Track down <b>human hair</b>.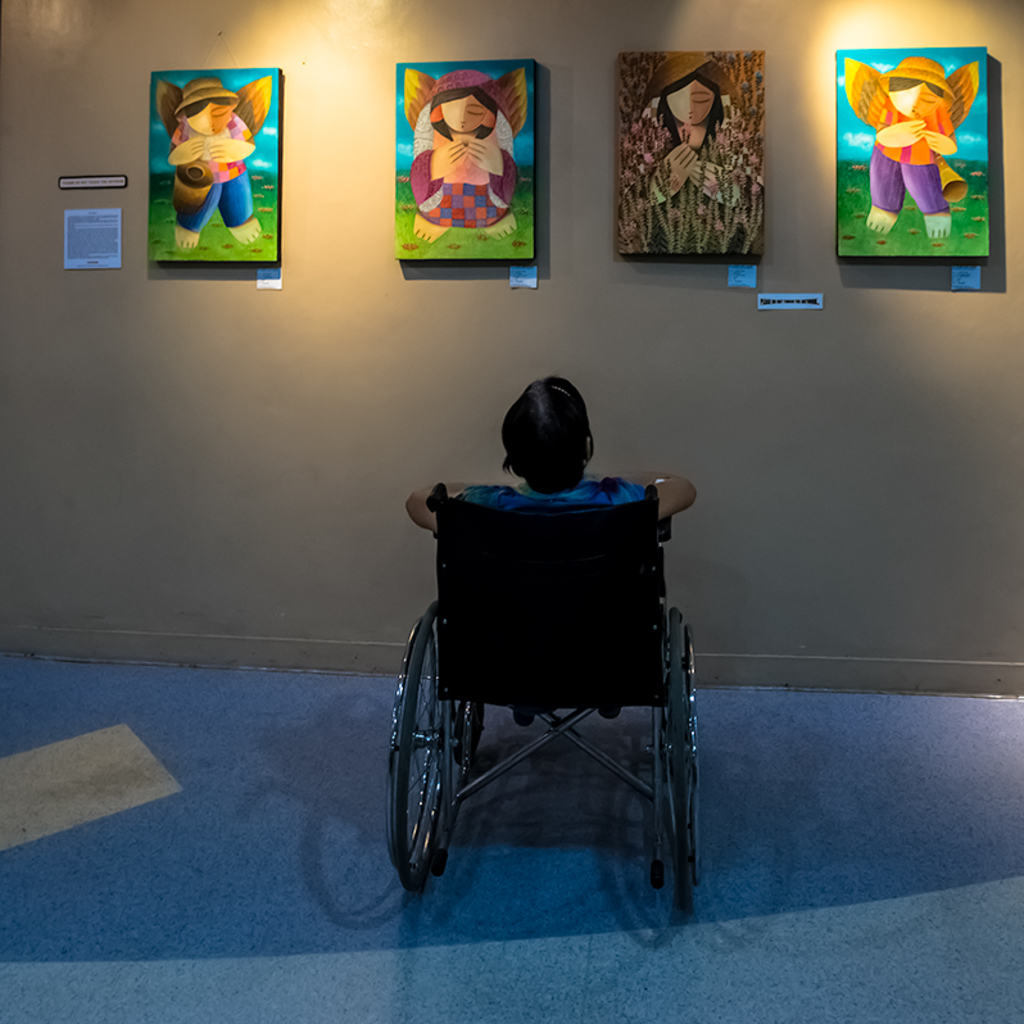
Tracked to 502:373:597:495.
